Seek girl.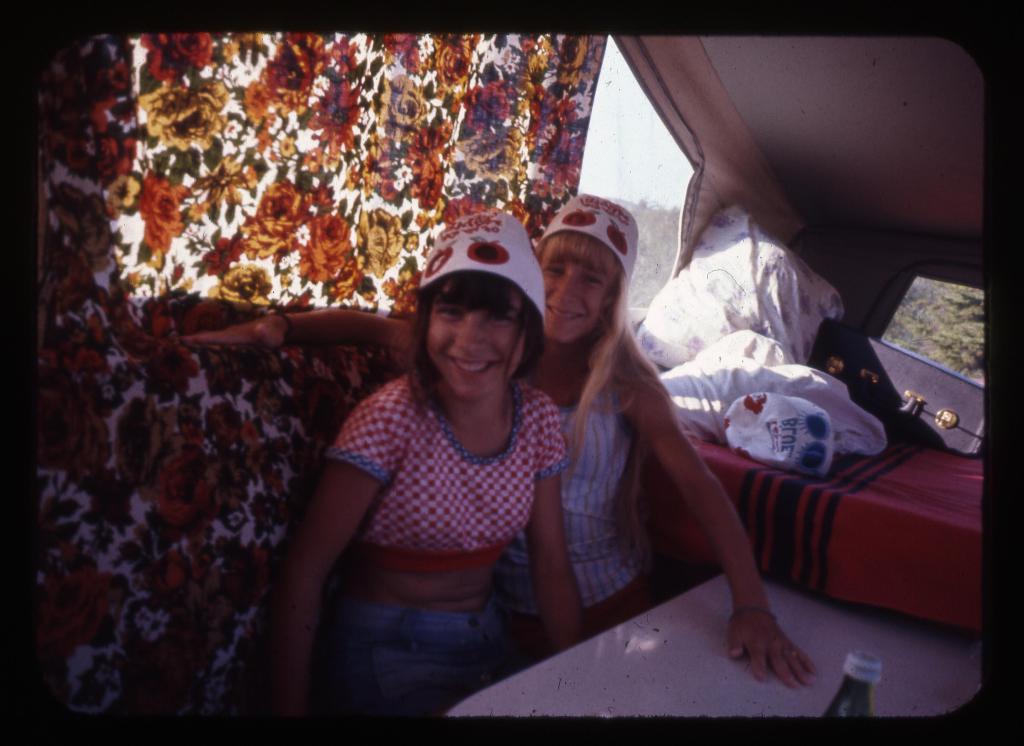
(270, 214, 603, 734).
